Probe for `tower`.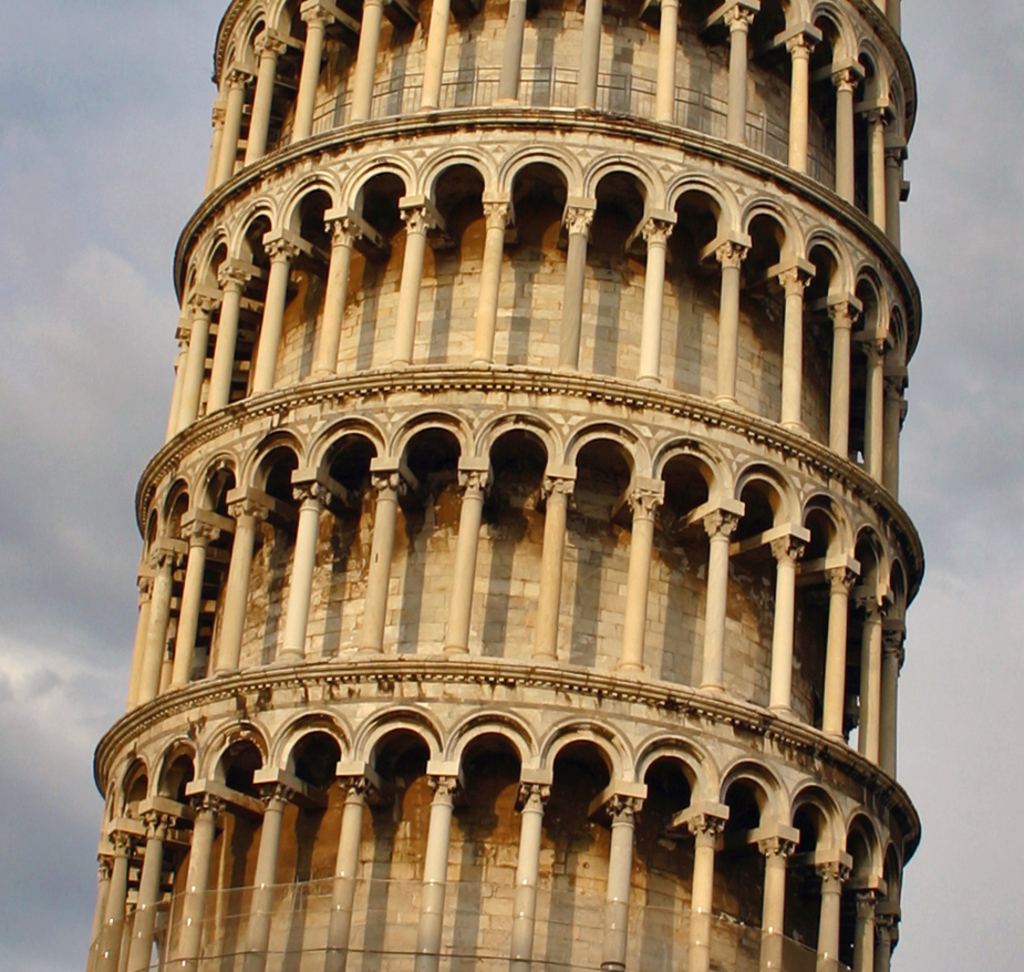
Probe result: [left=137, top=0, right=912, bottom=938].
